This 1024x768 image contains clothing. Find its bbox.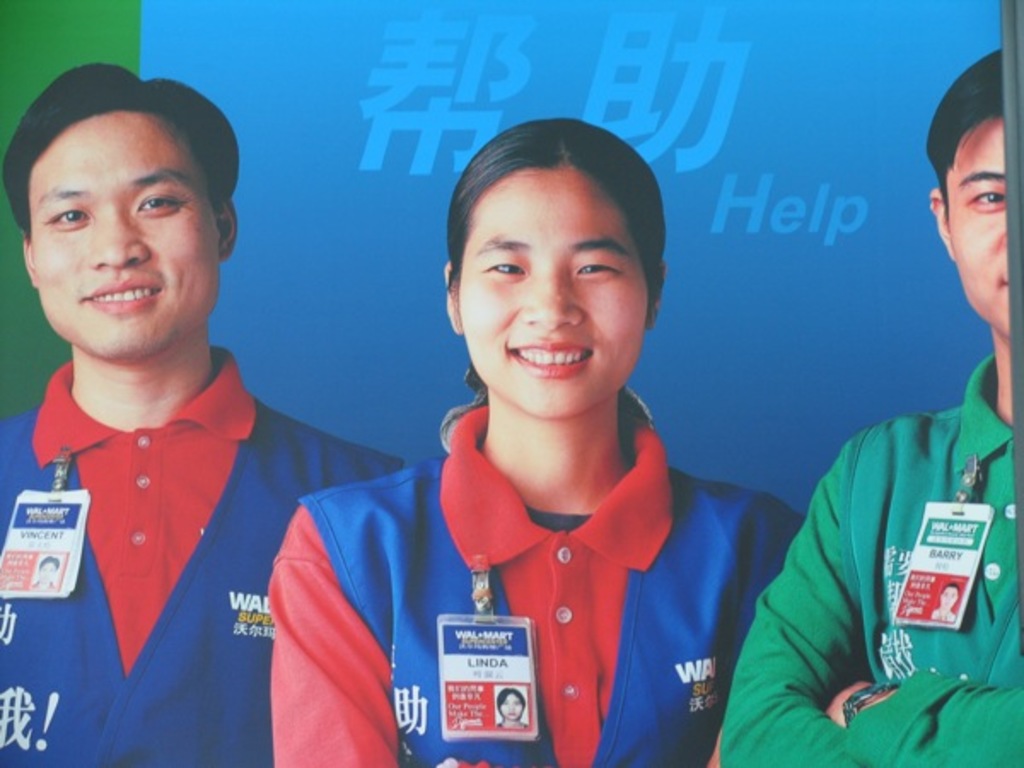
Rect(0, 345, 415, 766).
